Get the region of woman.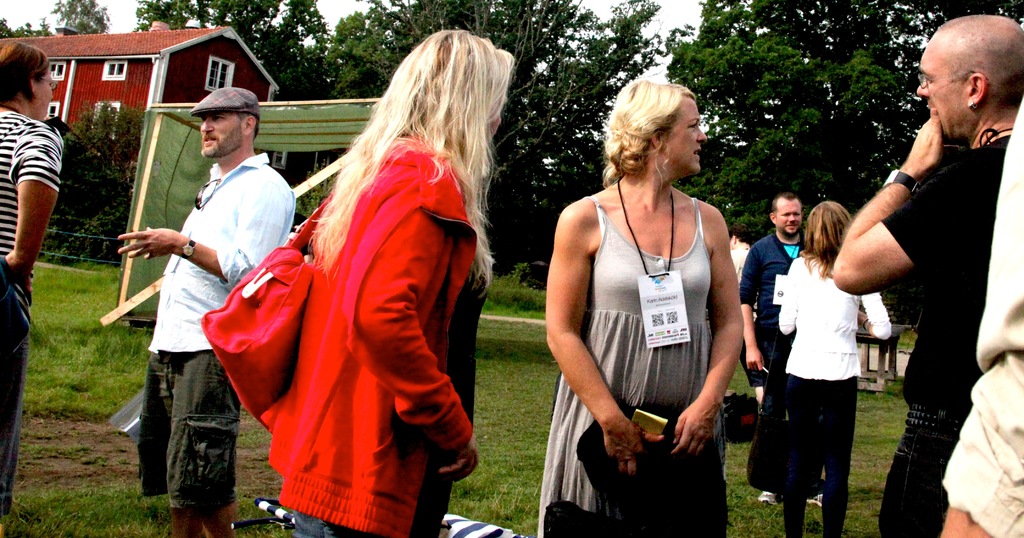
264/25/515/537.
